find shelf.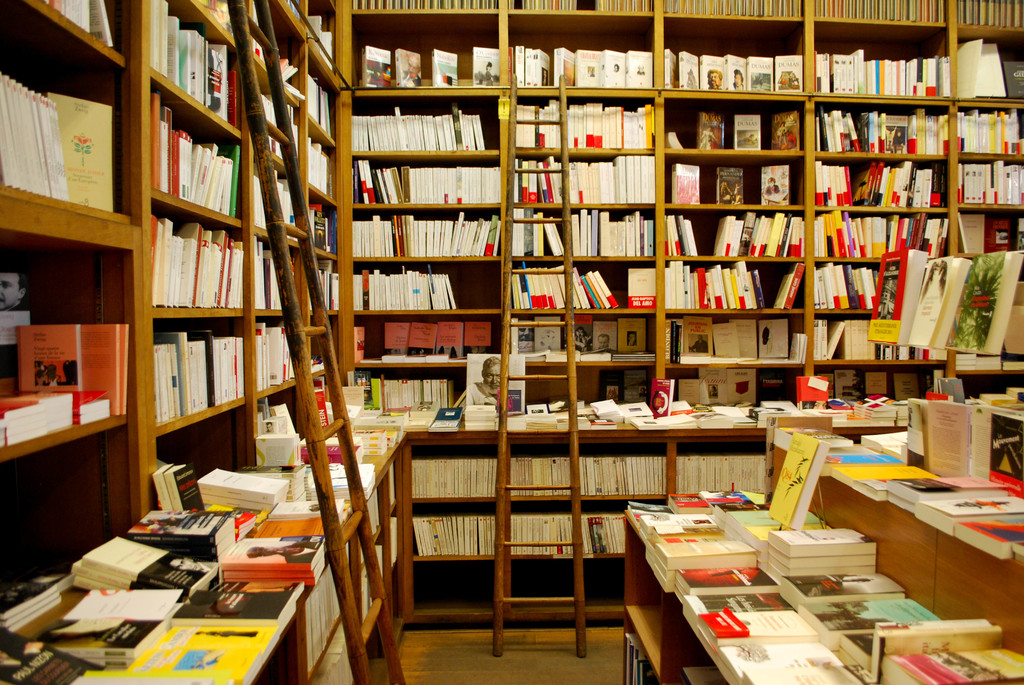
408 497 658 565.
